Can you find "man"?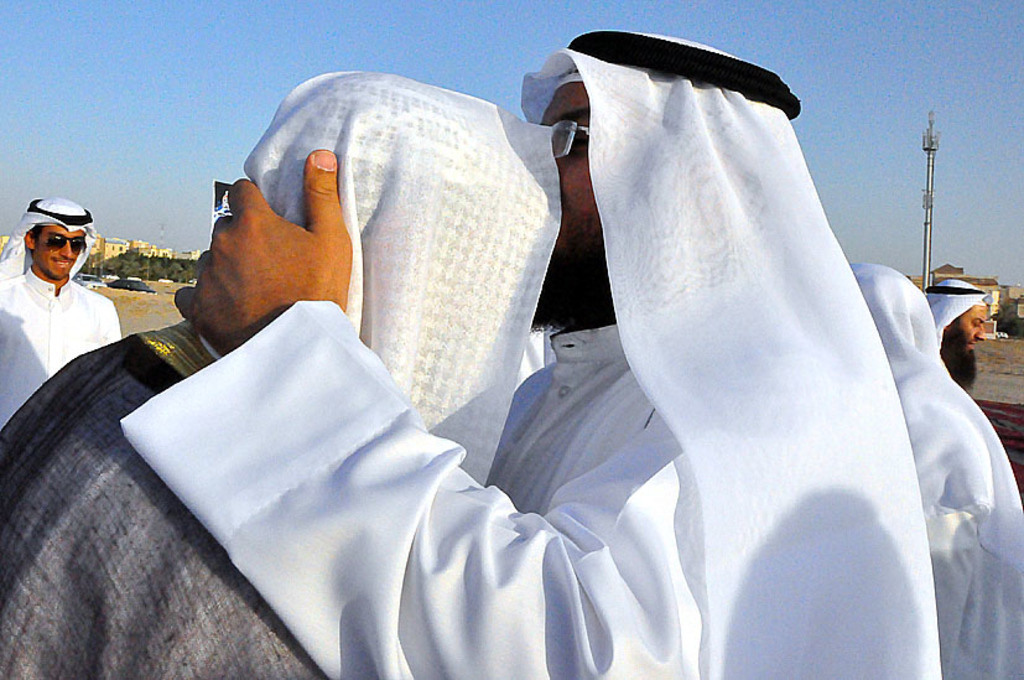
Yes, bounding box: bbox=[0, 69, 561, 679].
